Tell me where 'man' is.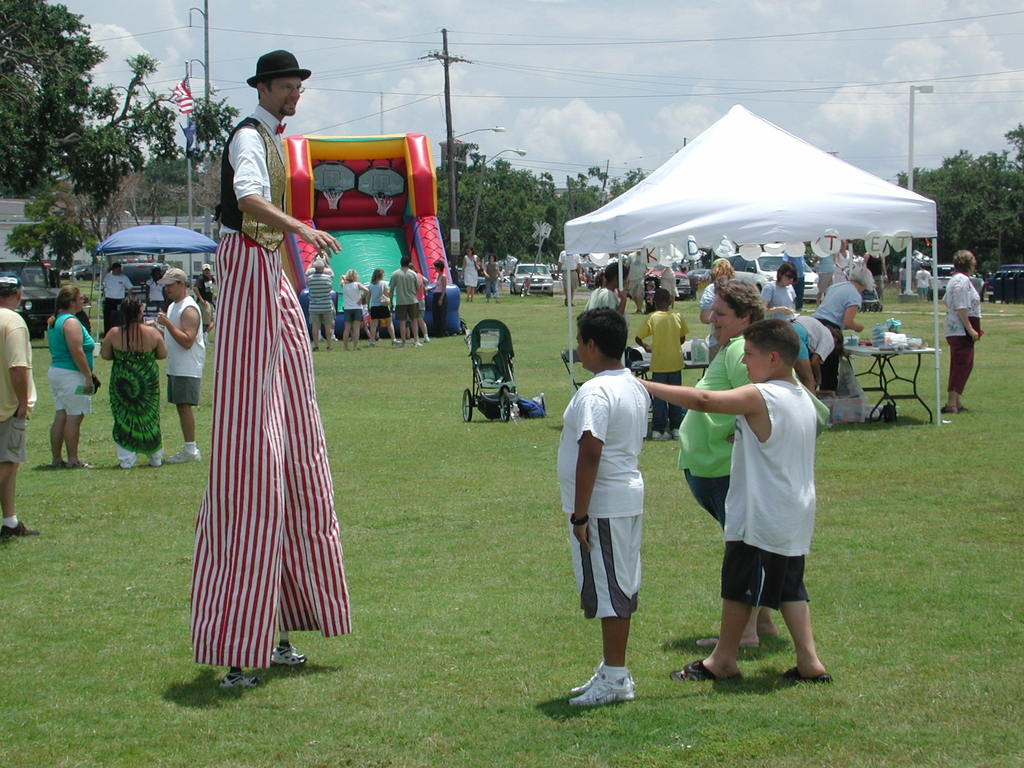
'man' is at select_region(148, 264, 204, 459).
